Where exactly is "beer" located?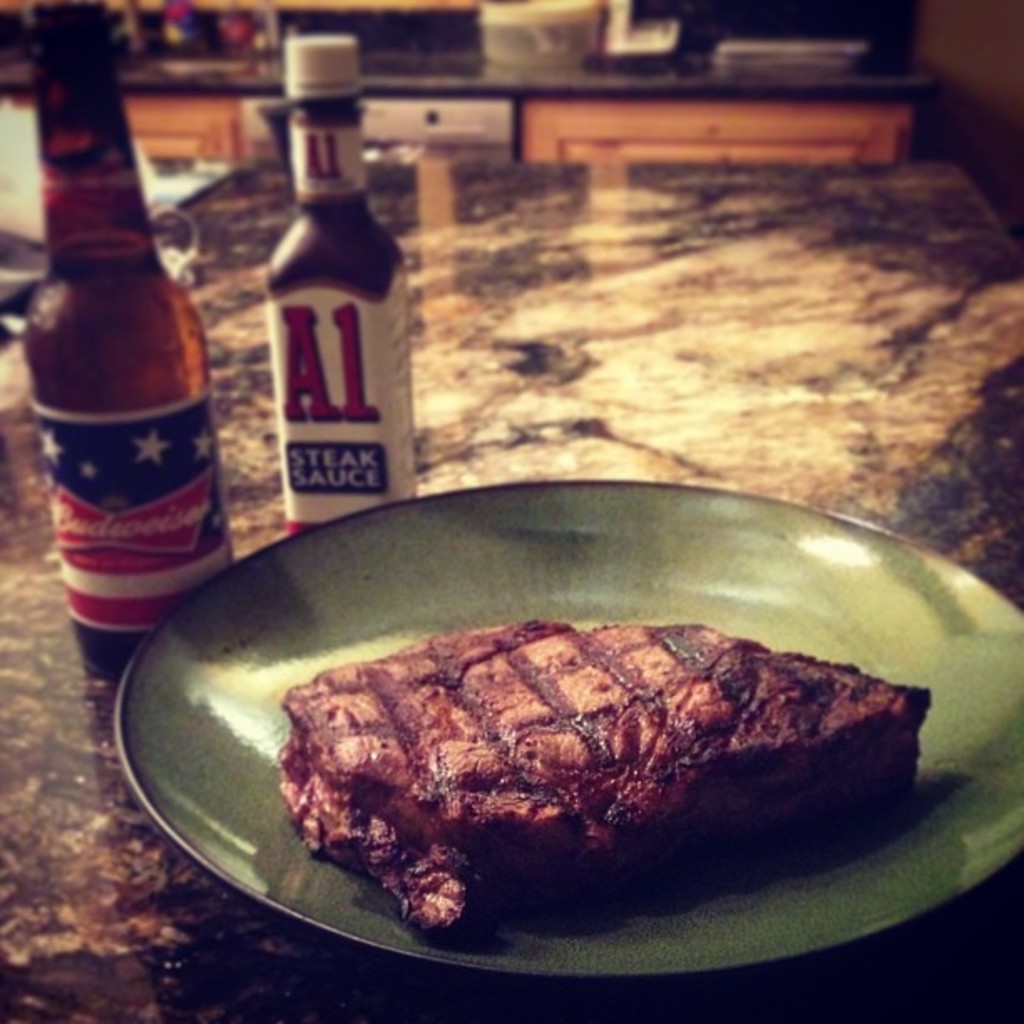
Its bounding box is box=[13, 0, 236, 686].
